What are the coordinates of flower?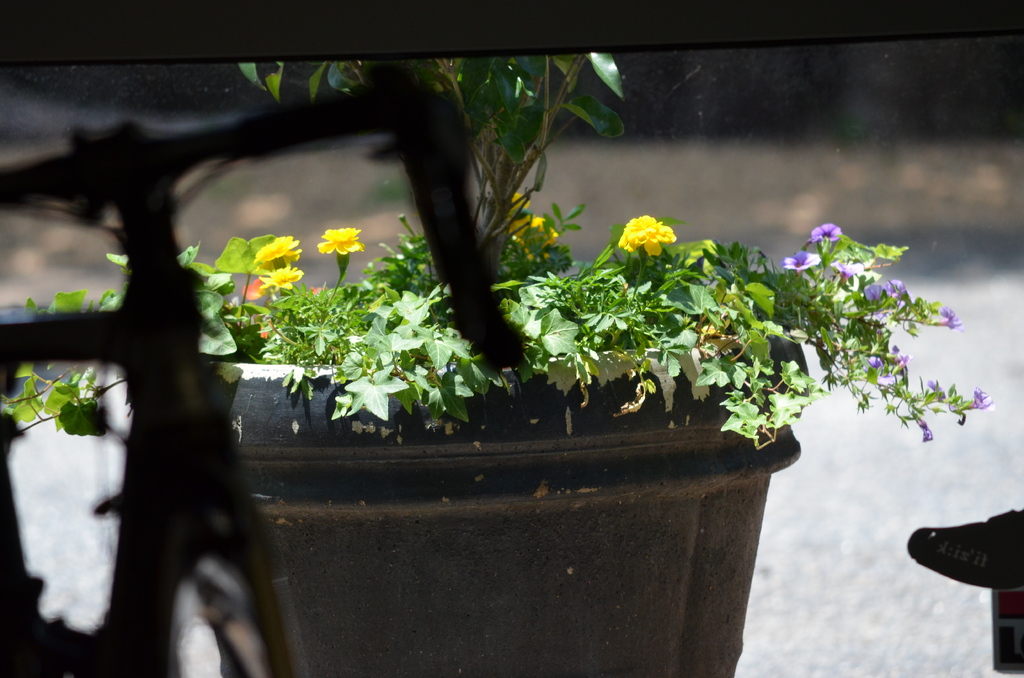
<region>810, 223, 845, 246</region>.
